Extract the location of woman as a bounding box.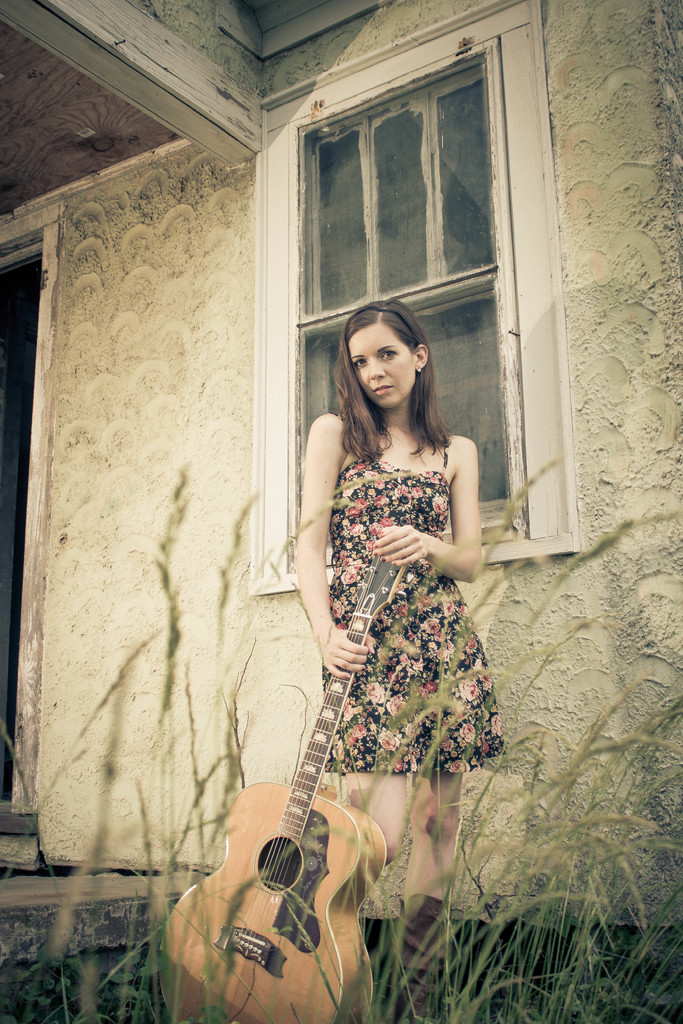
(254, 273, 502, 988).
